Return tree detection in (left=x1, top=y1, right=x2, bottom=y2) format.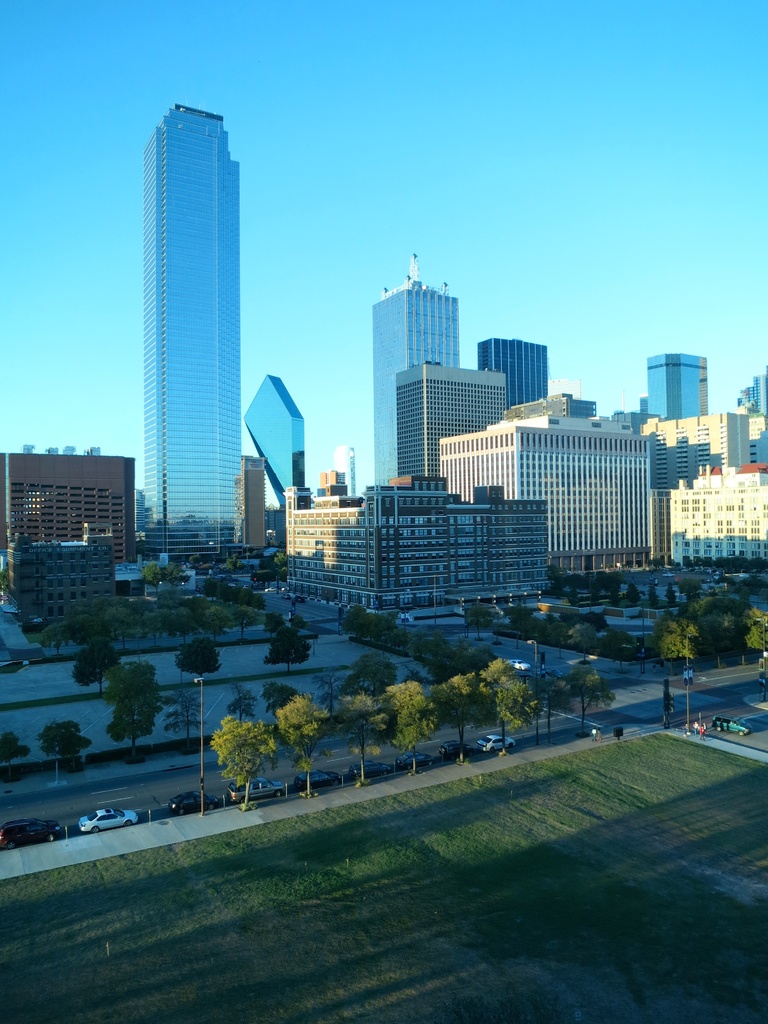
(left=625, top=584, right=639, bottom=605).
